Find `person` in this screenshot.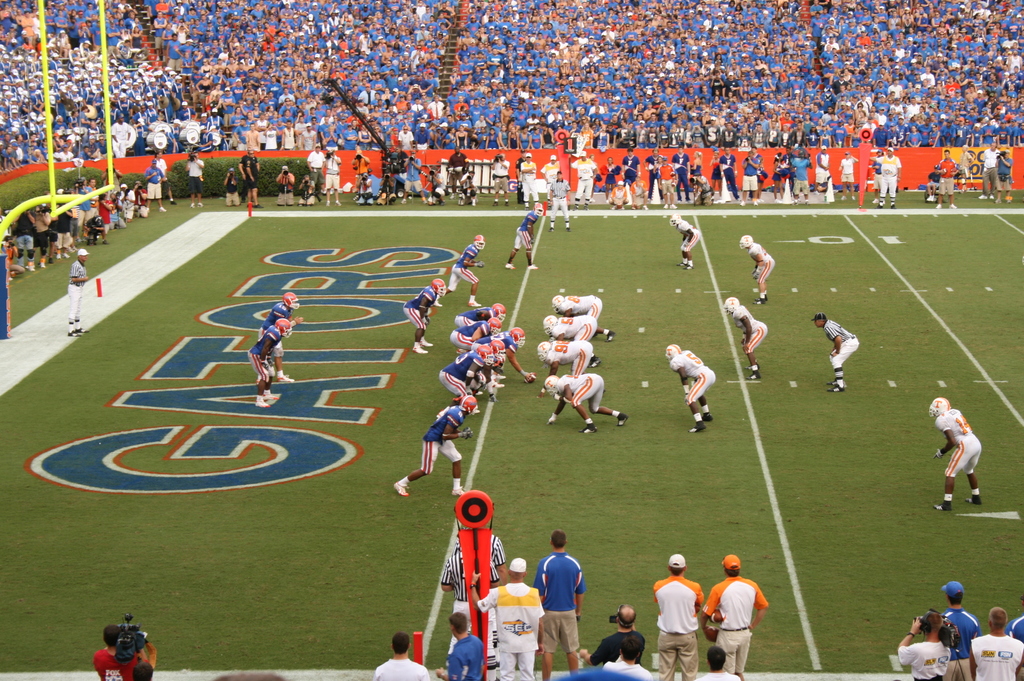
The bounding box for `person` is BBox(184, 152, 211, 207).
